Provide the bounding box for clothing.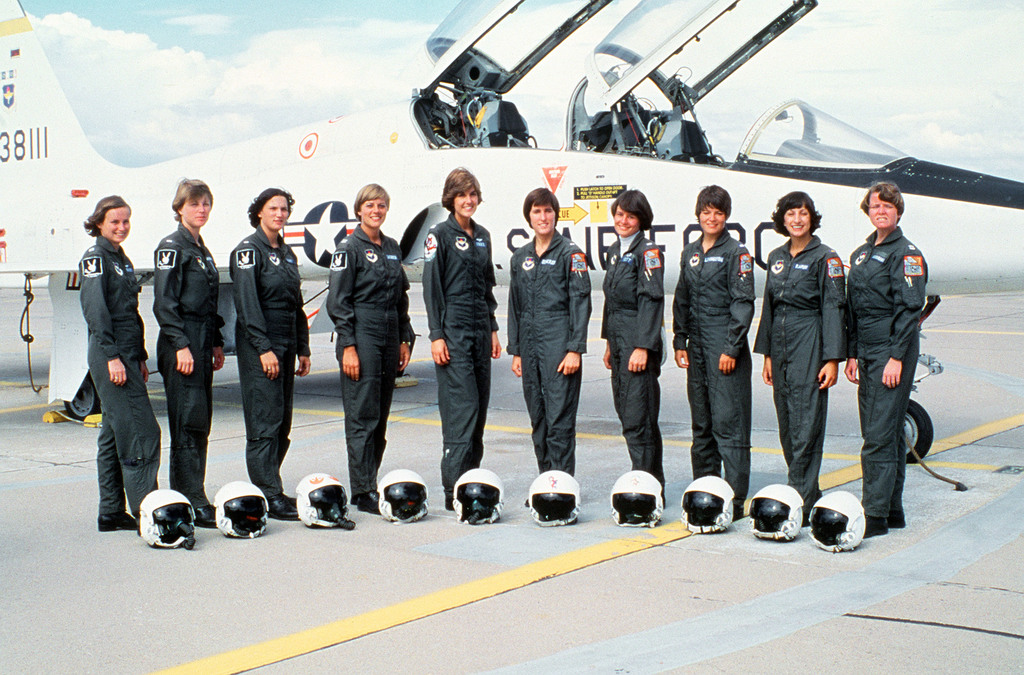
bbox=[425, 216, 497, 487].
